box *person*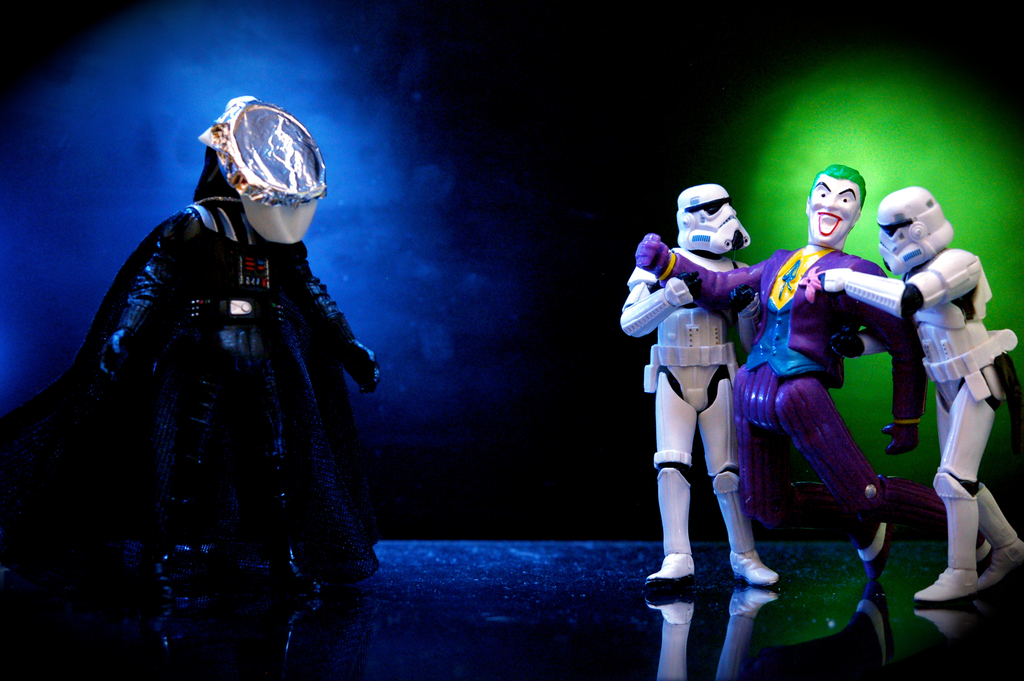
box(621, 183, 783, 582)
